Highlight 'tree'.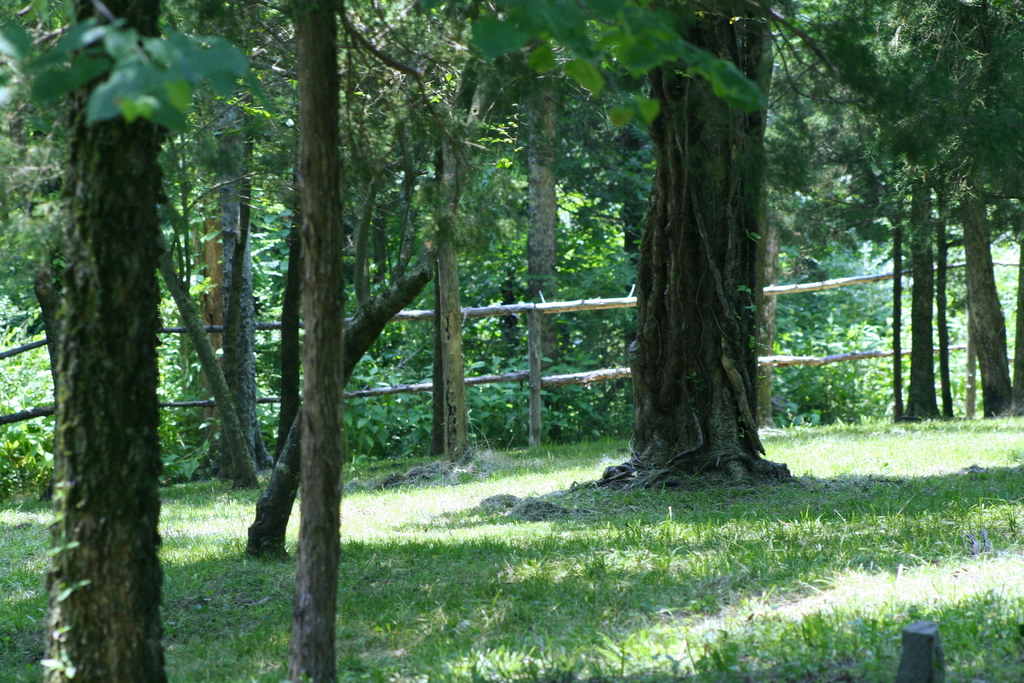
Highlighted region: [628,0,799,490].
